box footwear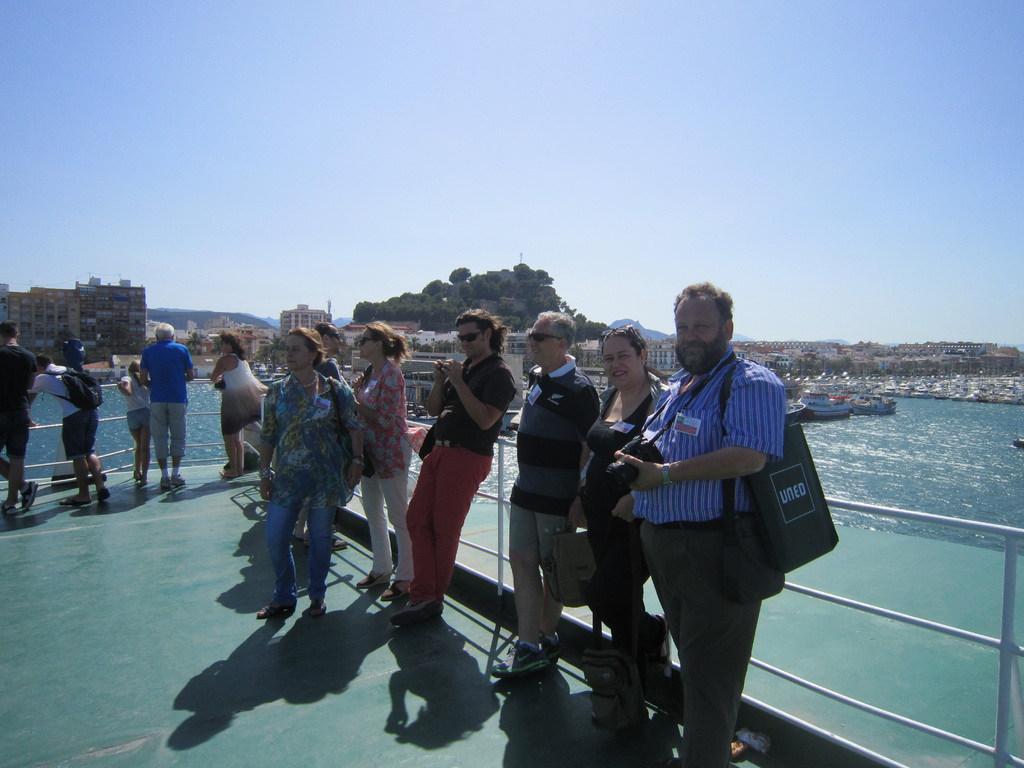
BBox(305, 601, 330, 620)
